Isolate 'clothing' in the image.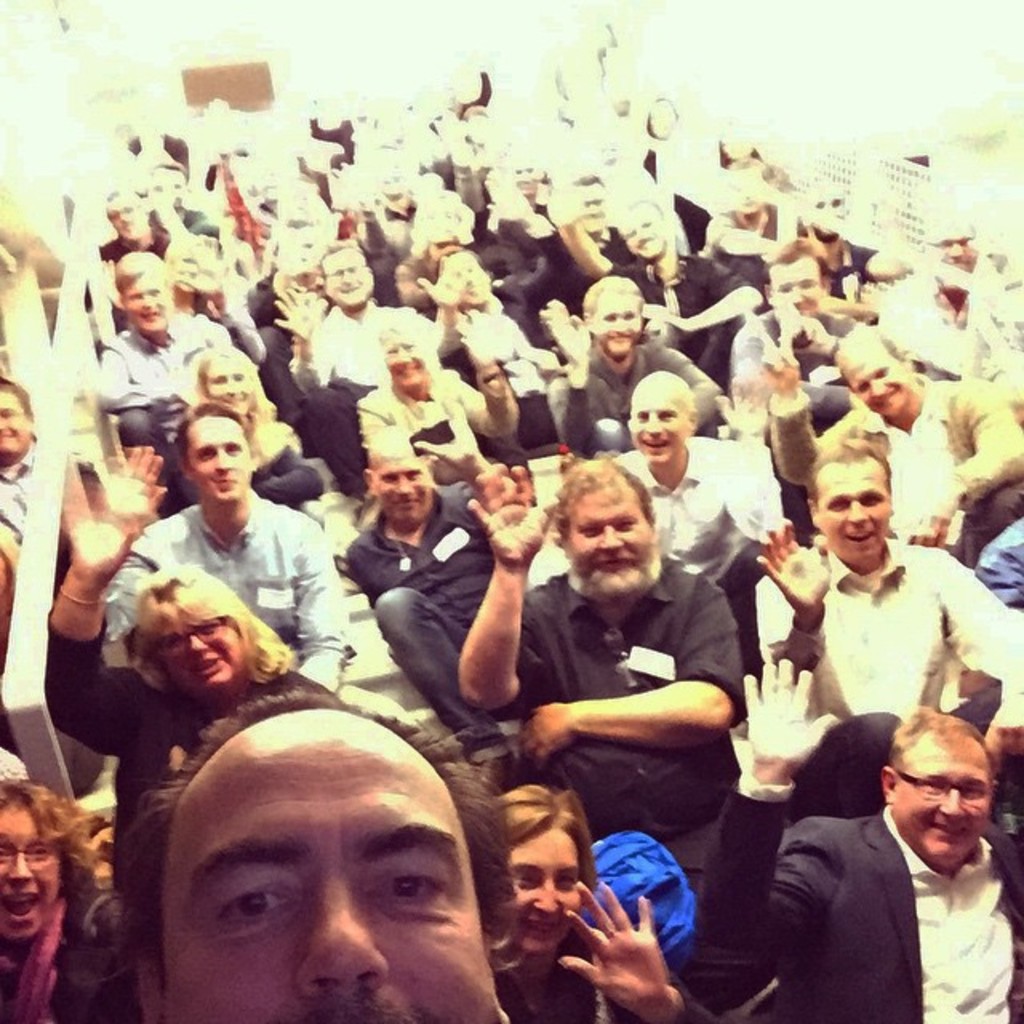
Isolated region: [346, 381, 563, 490].
